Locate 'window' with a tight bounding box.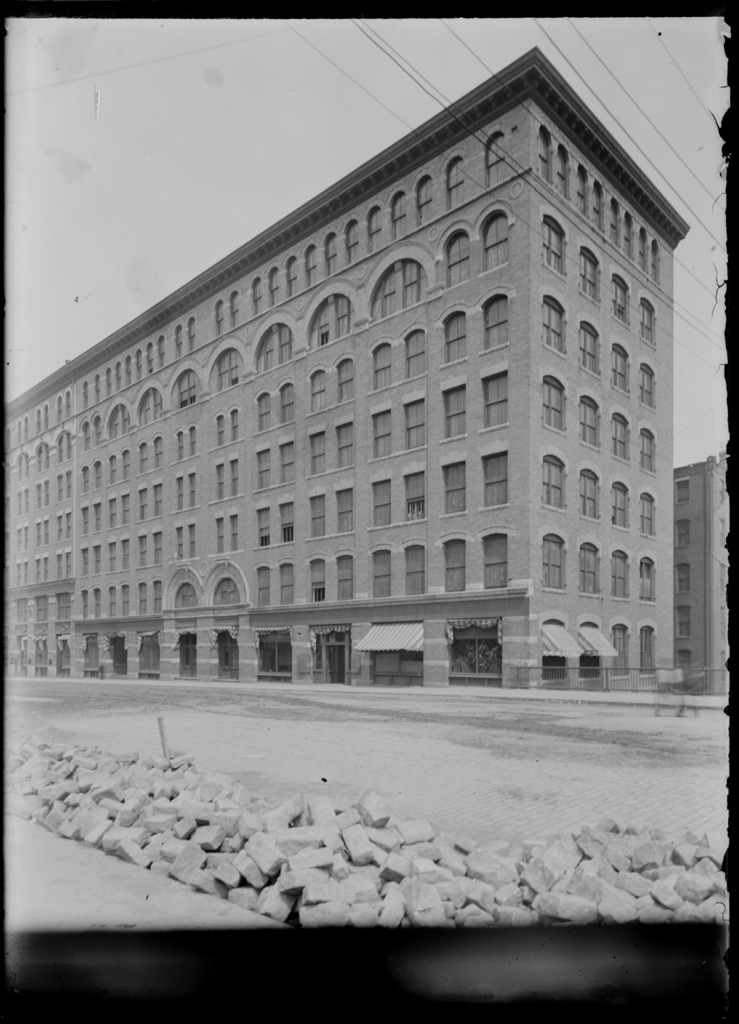
<bbox>13, 485, 34, 520</bbox>.
